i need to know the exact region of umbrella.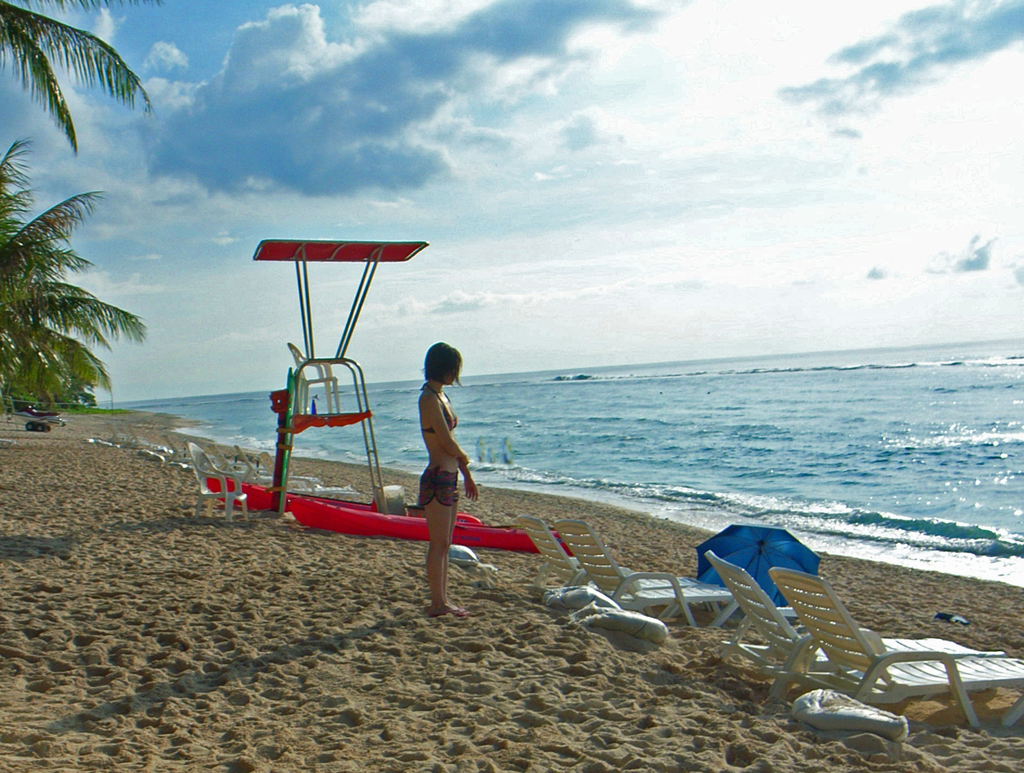
Region: [left=687, top=519, right=821, bottom=615].
